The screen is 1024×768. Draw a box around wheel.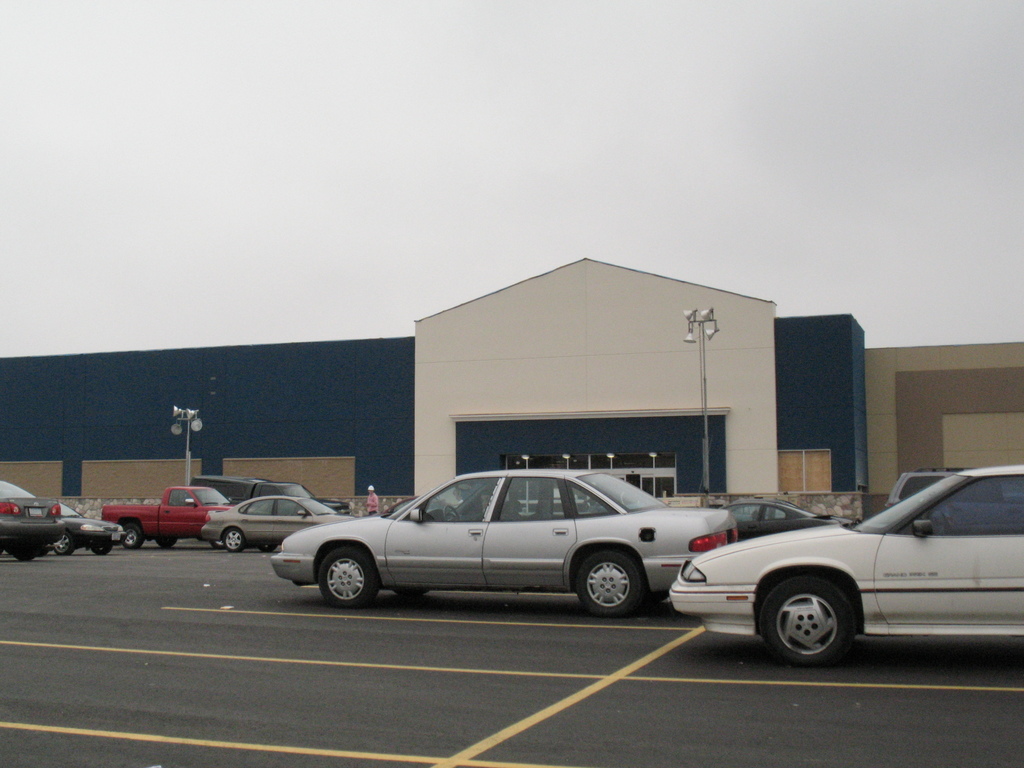
rect(120, 522, 143, 551).
